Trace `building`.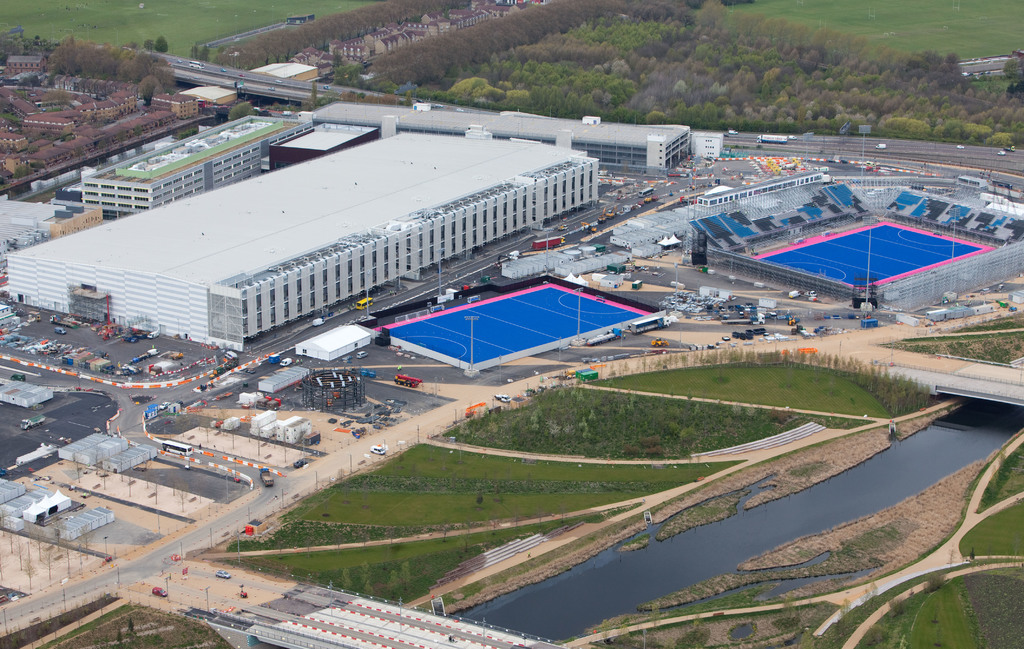
Traced to region(10, 133, 600, 356).
